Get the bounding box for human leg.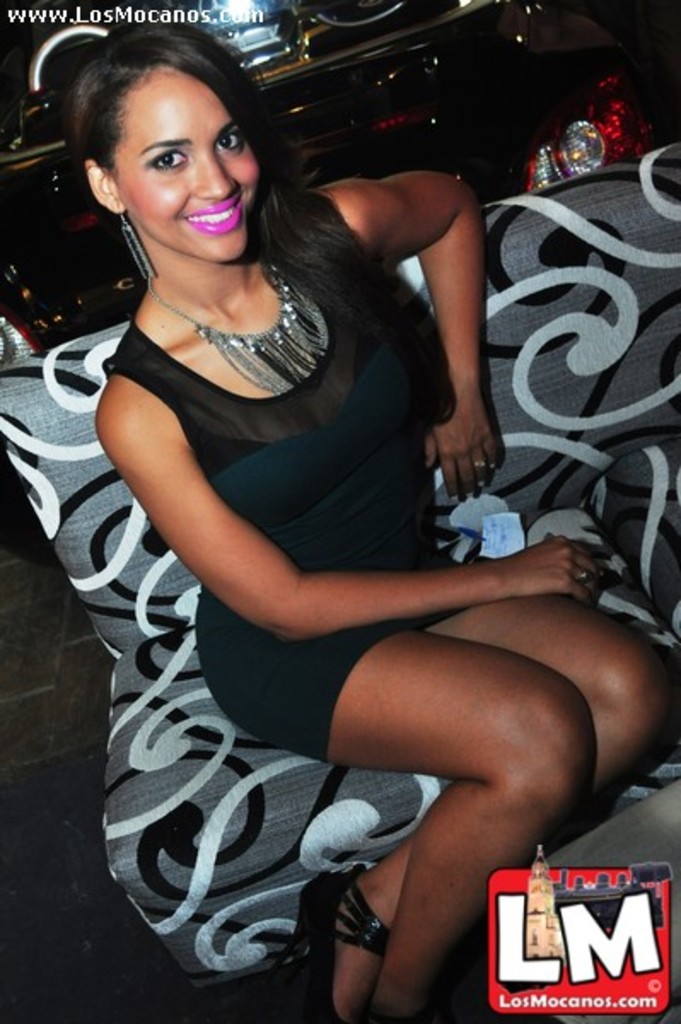
rect(203, 623, 584, 1022).
